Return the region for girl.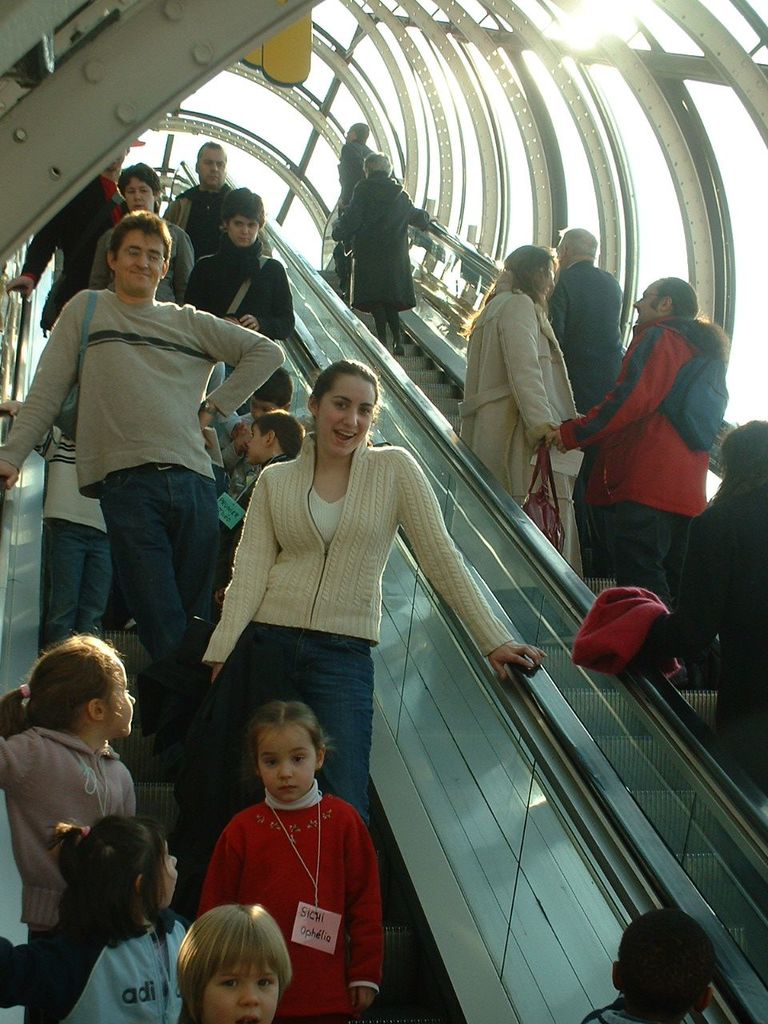
{"x1": 198, "y1": 702, "x2": 387, "y2": 1020}.
